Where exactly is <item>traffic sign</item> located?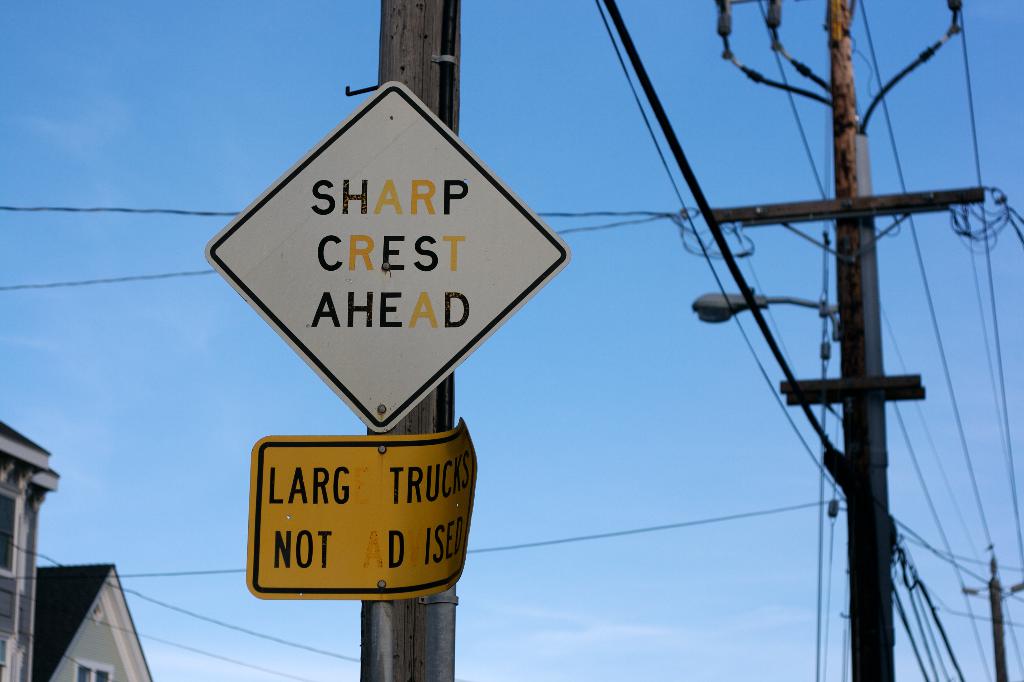
Its bounding box is [left=246, top=416, right=479, bottom=601].
